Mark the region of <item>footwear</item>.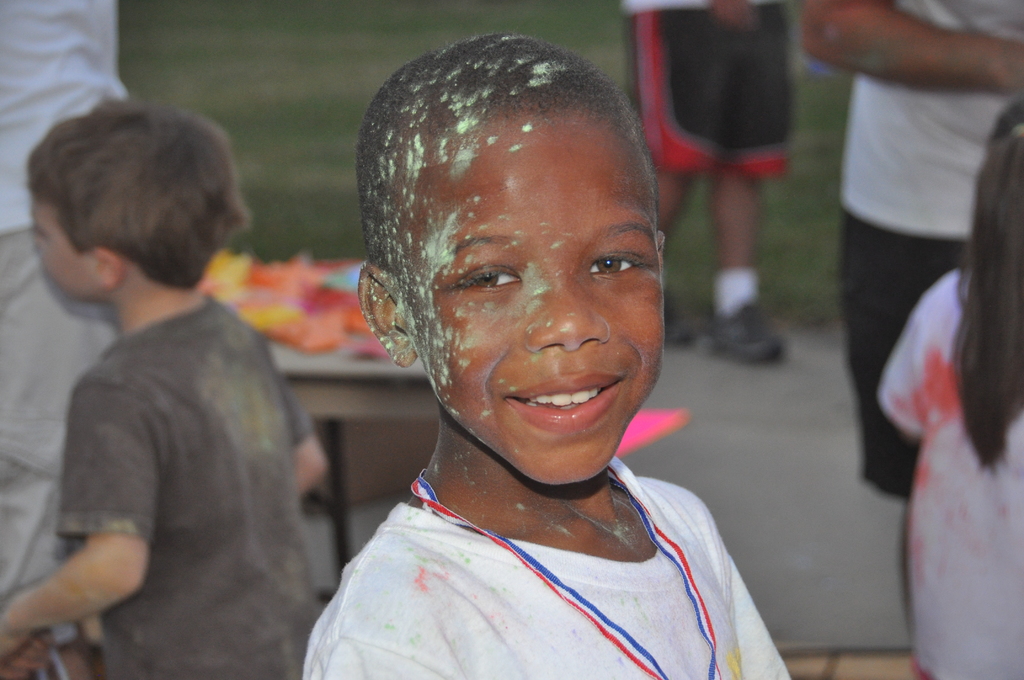
Region: box=[665, 281, 690, 350].
